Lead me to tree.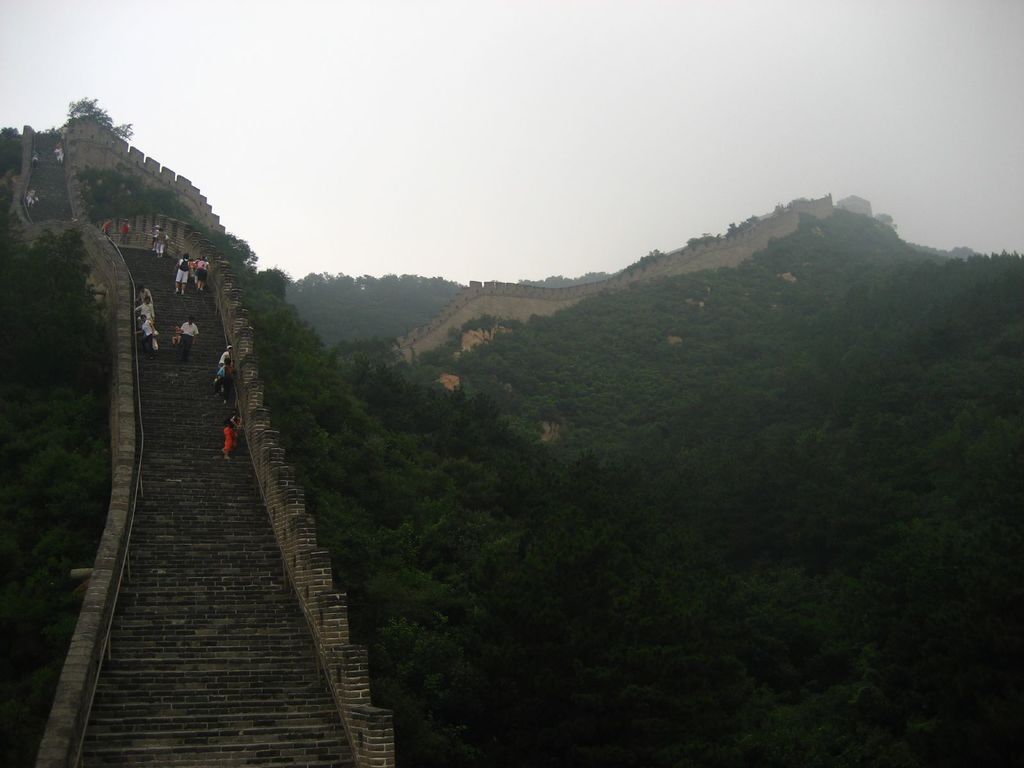
Lead to box=[0, 129, 22, 171].
